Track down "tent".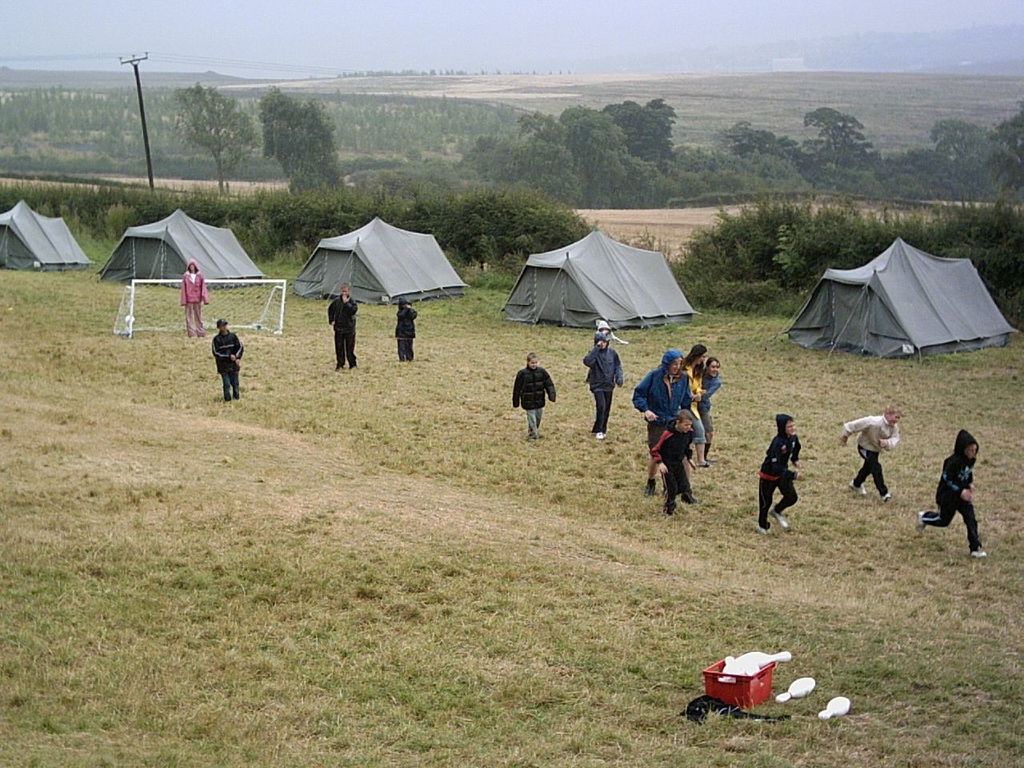
Tracked to select_region(98, 214, 254, 286).
